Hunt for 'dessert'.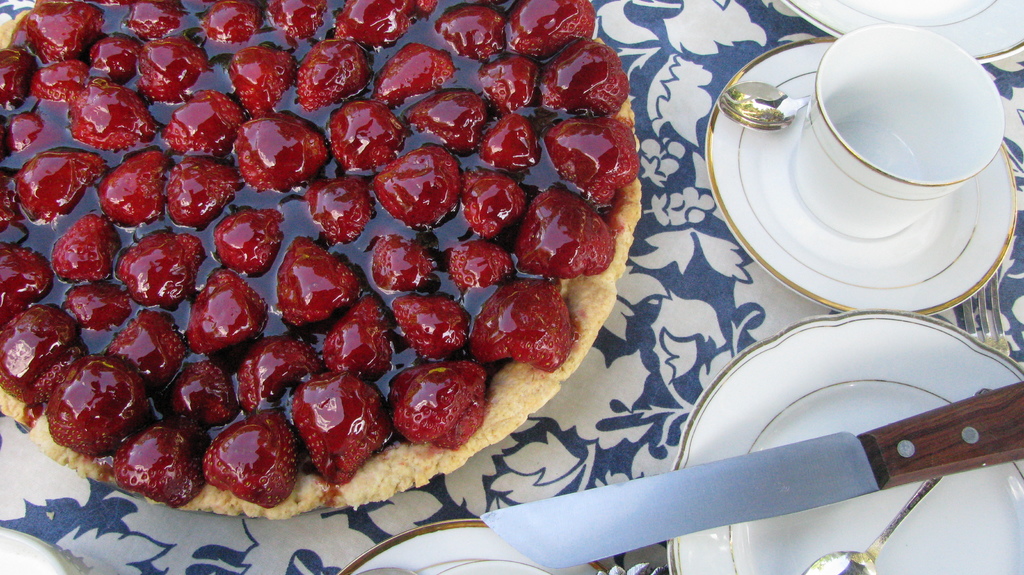
Hunted down at 289 369 394 475.
